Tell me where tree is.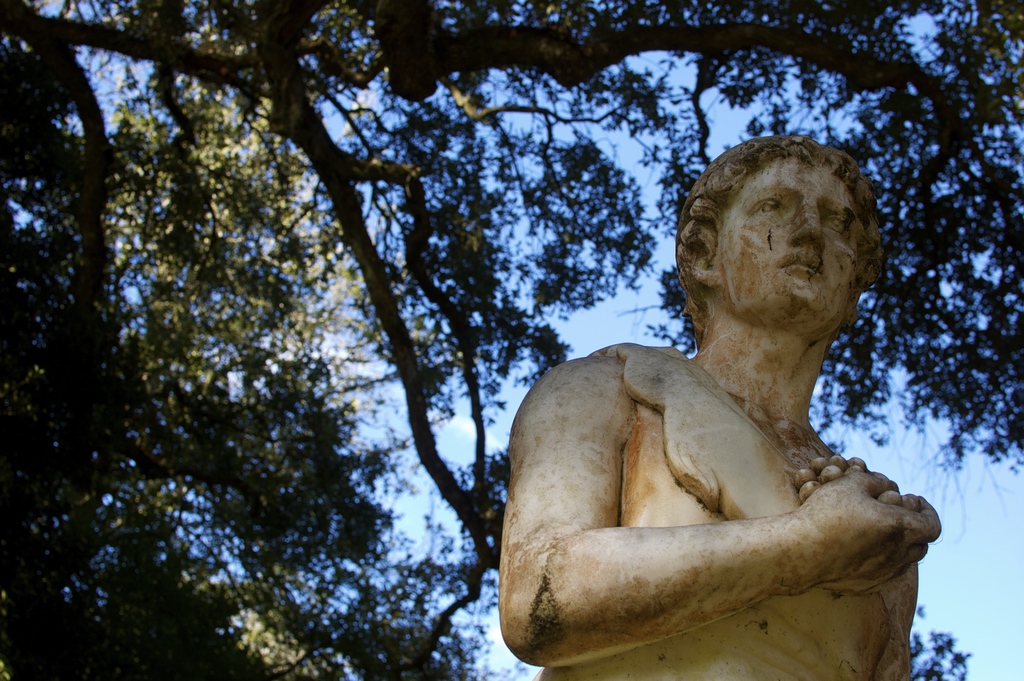
tree is at bbox=[0, 0, 1023, 680].
